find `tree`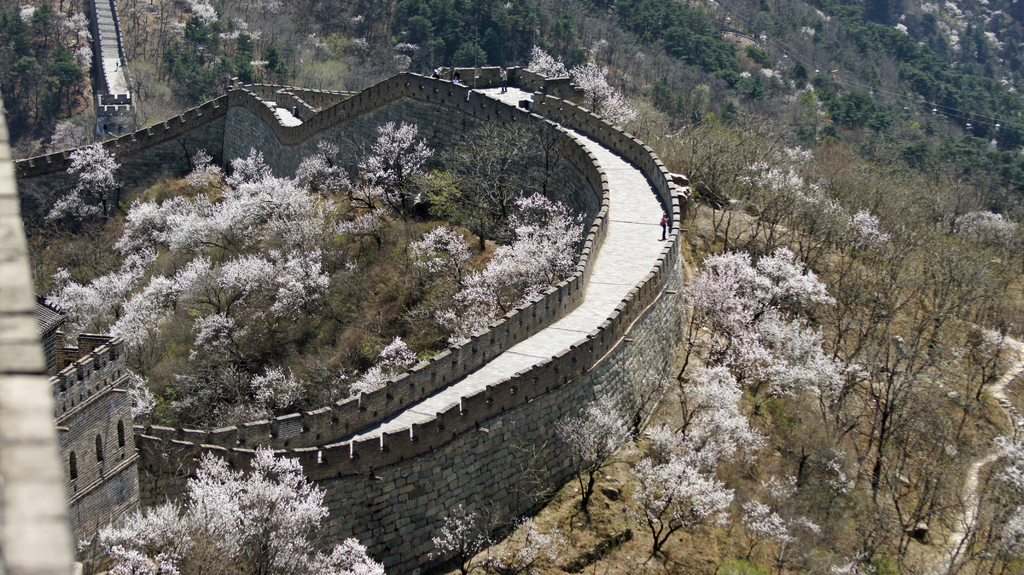
(x1=740, y1=49, x2=885, y2=149)
